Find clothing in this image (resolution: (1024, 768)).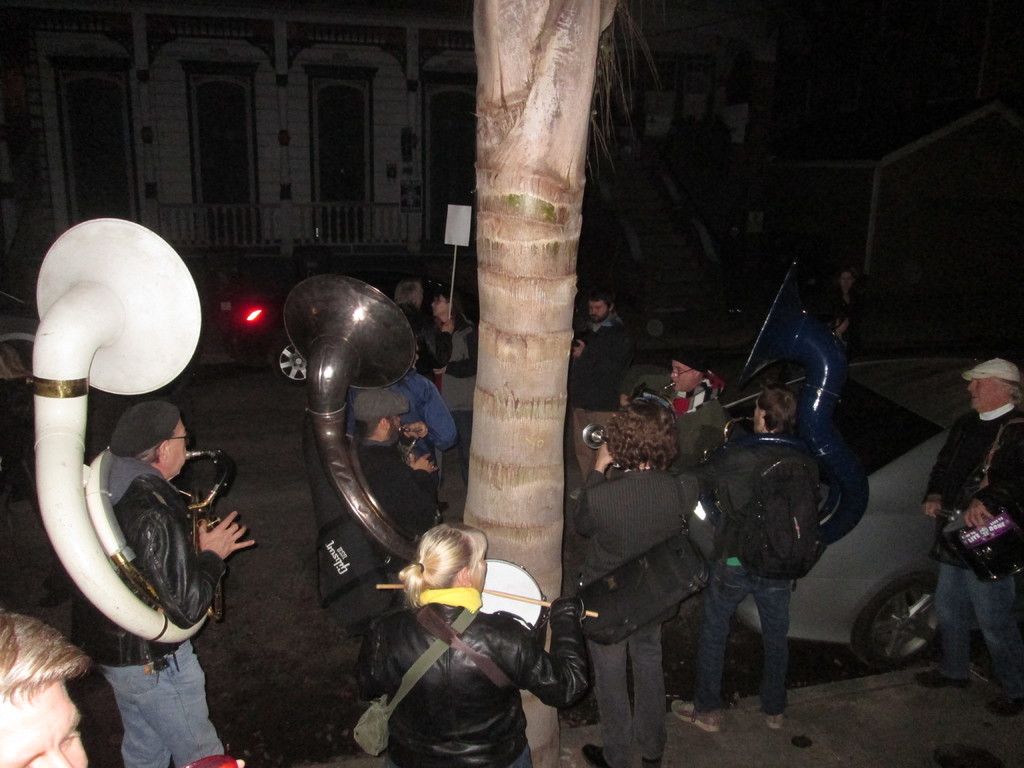
locate(333, 548, 582, 758).
